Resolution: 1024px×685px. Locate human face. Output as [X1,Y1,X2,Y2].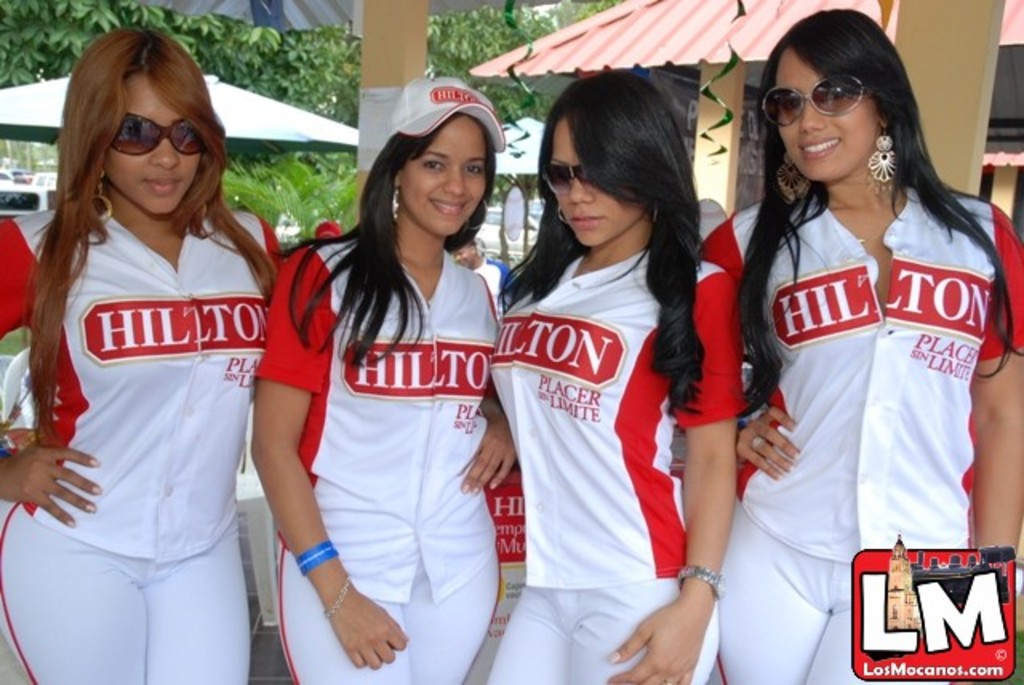
[98,64,205,222].
